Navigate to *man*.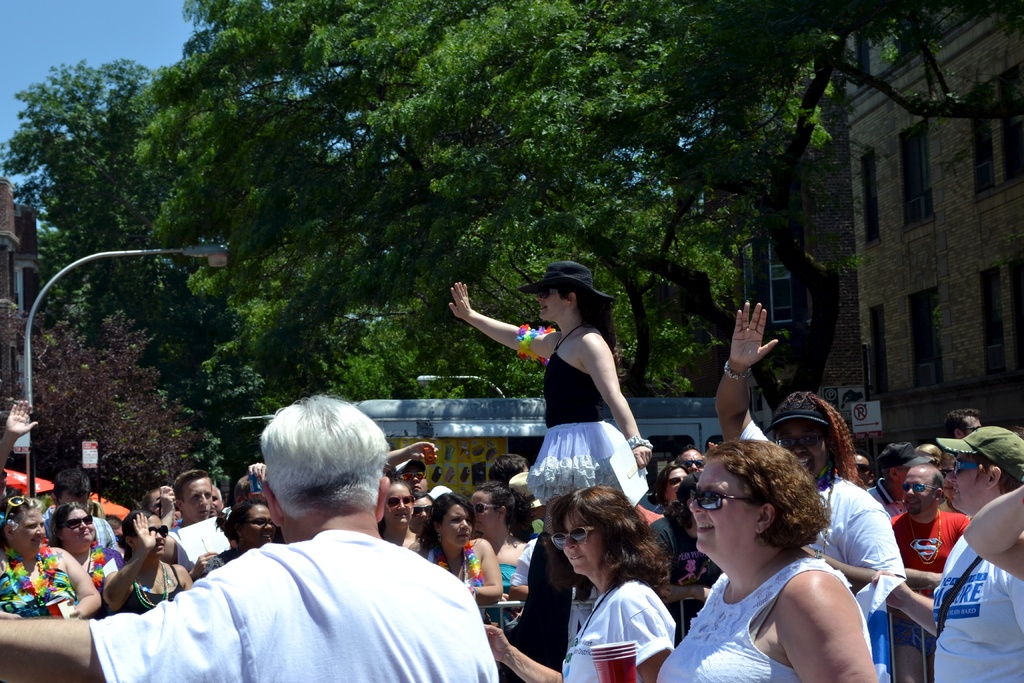
Navigation target: region(667, 444, 712, 477).
